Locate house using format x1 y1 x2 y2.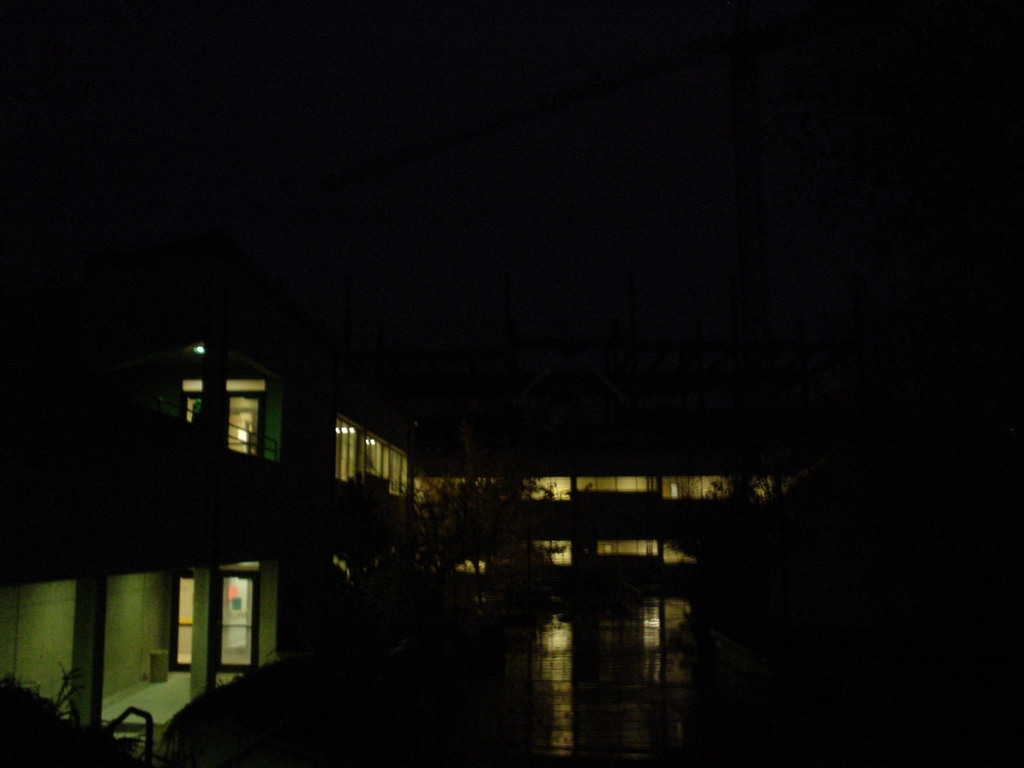
448 404 892 653.
